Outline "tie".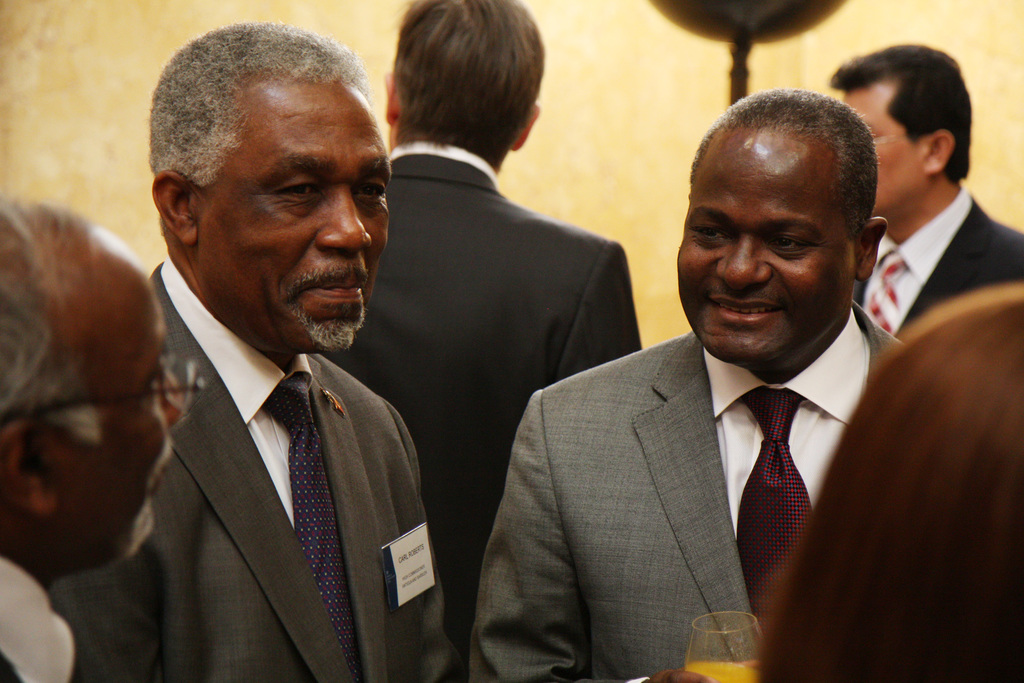
Outline: [left=738, top=390, right=812, bottom=649].
